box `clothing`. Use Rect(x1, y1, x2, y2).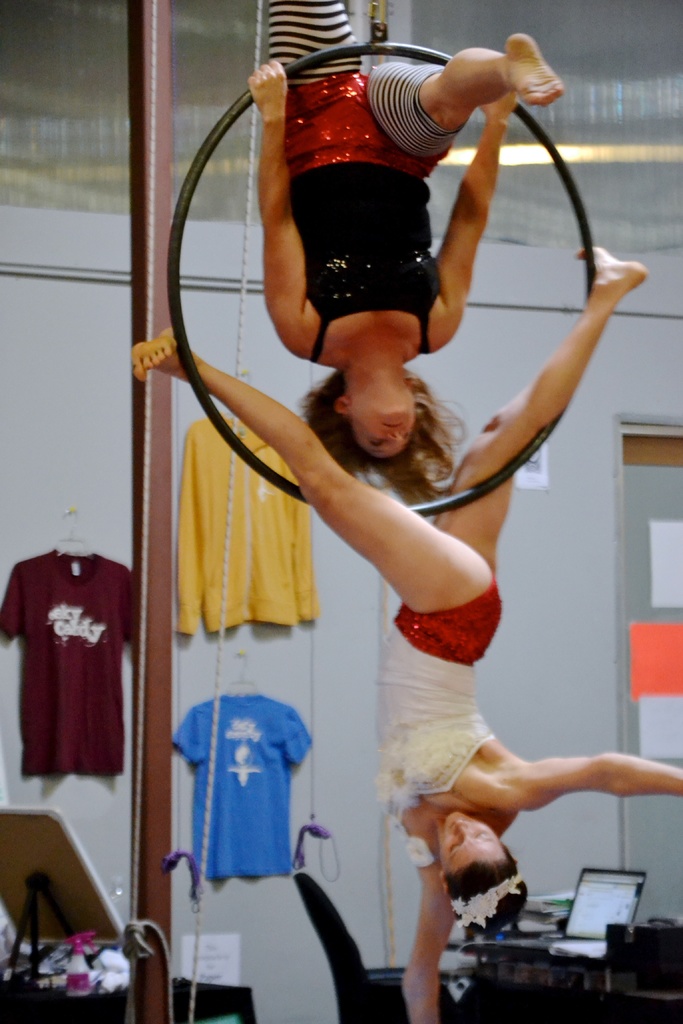
Rect(179, 416, 320, 640).
